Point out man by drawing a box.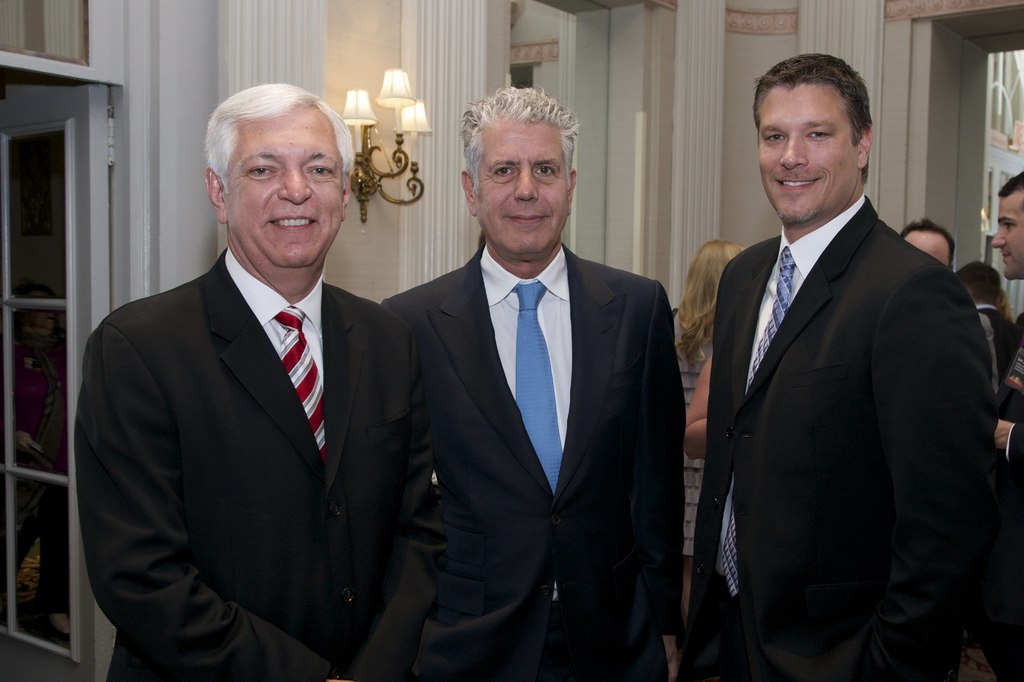
{"x1": 899, "y1": 216, "x2": 957, "y2": 269}.
